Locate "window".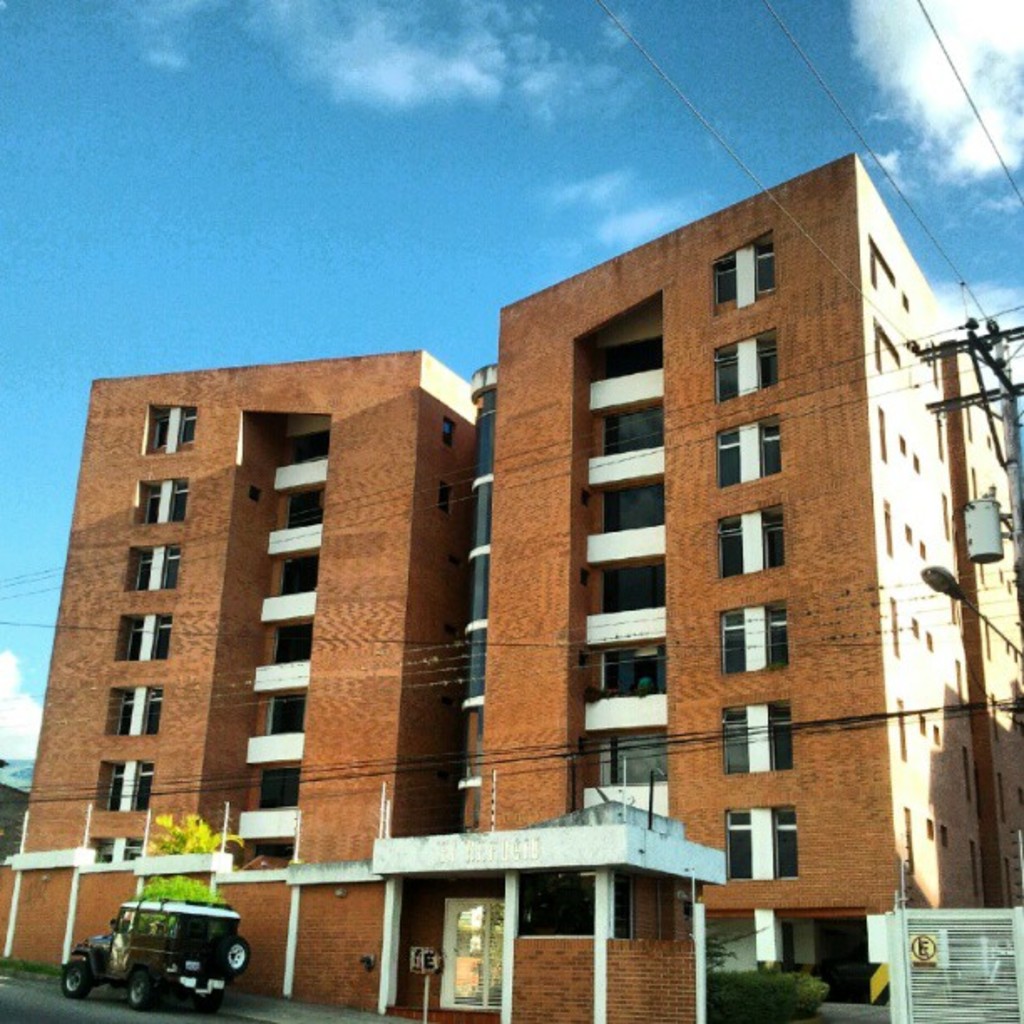
Bounding box: [x1=119, y1=686, x2=162, y2=738].
